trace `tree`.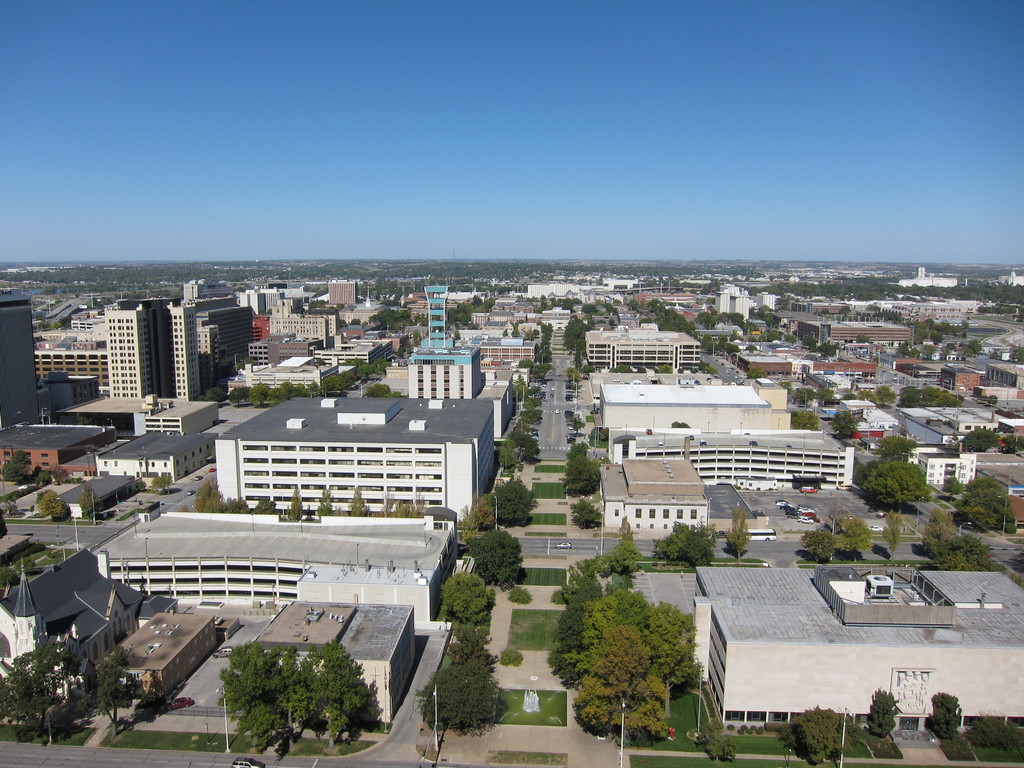
Traced to locate(732, 515, 751, 564).
